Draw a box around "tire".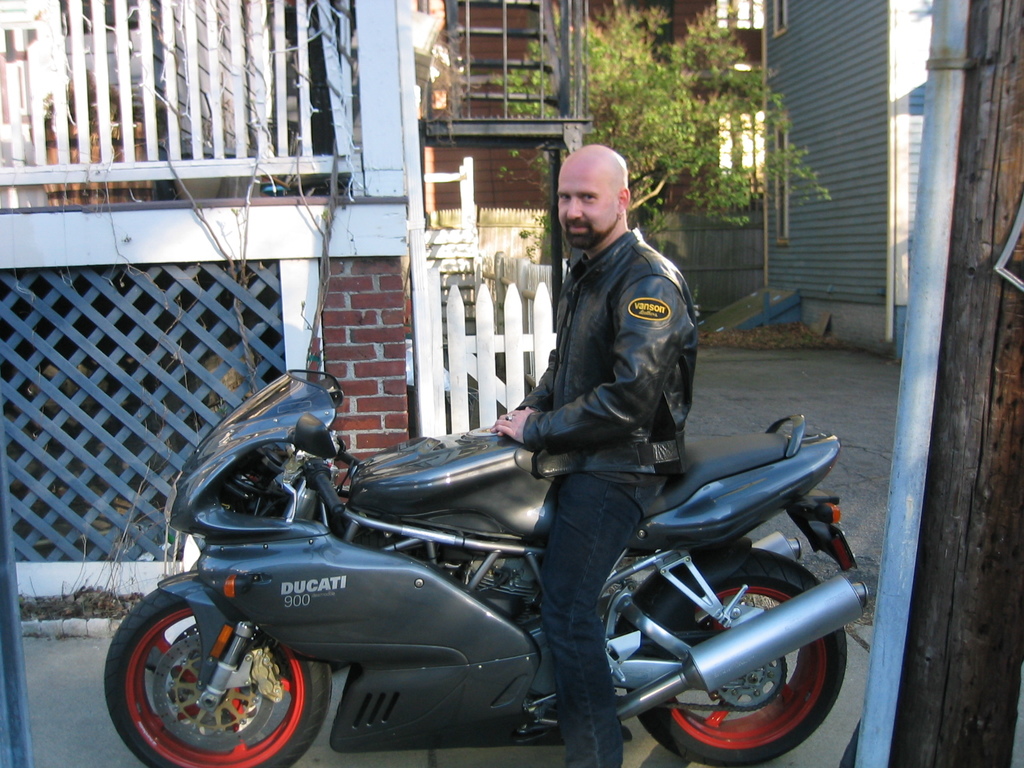
634, 547, 851, 767.
